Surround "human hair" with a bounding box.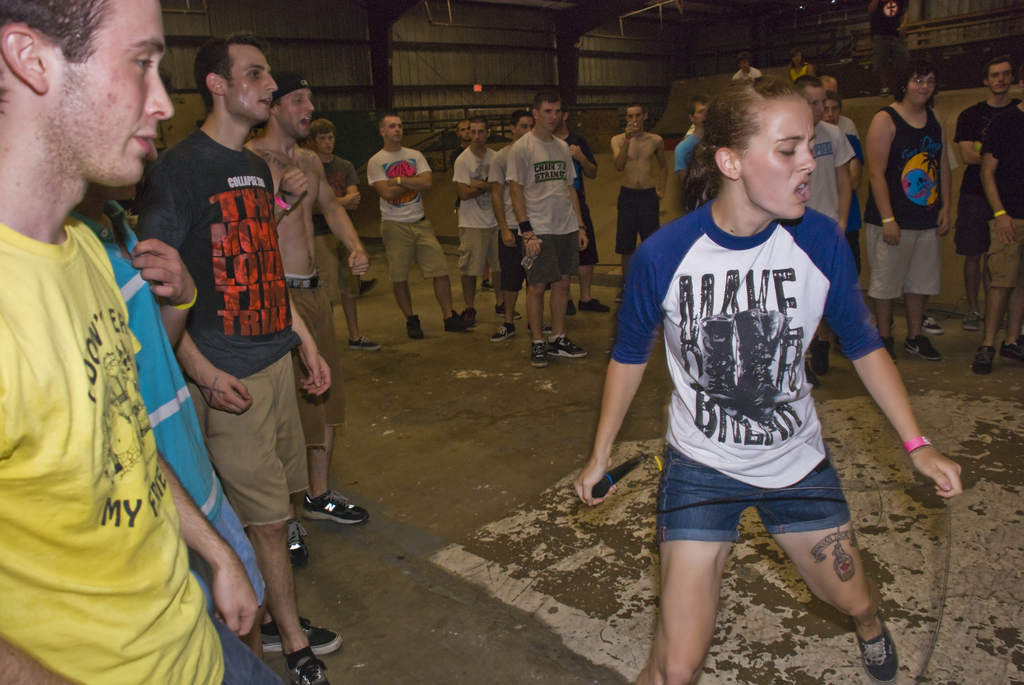
bbox(509, 112, 531, 128).
